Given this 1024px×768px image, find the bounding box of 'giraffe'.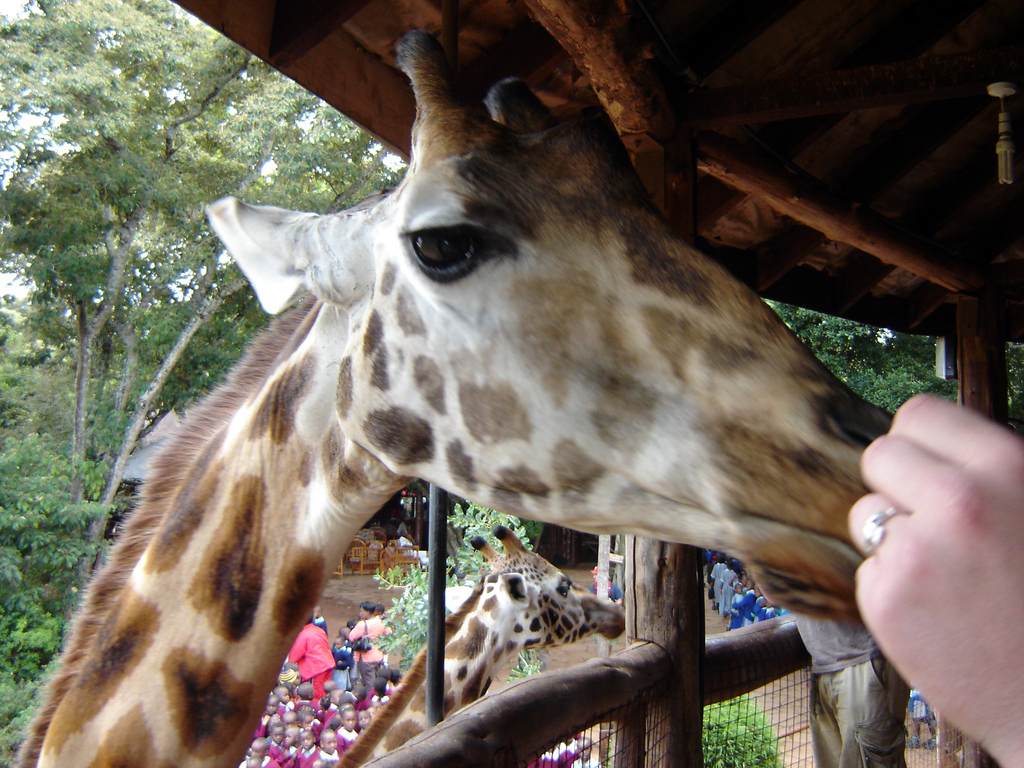
[left=17, top=31, right=895, bottom=767].
